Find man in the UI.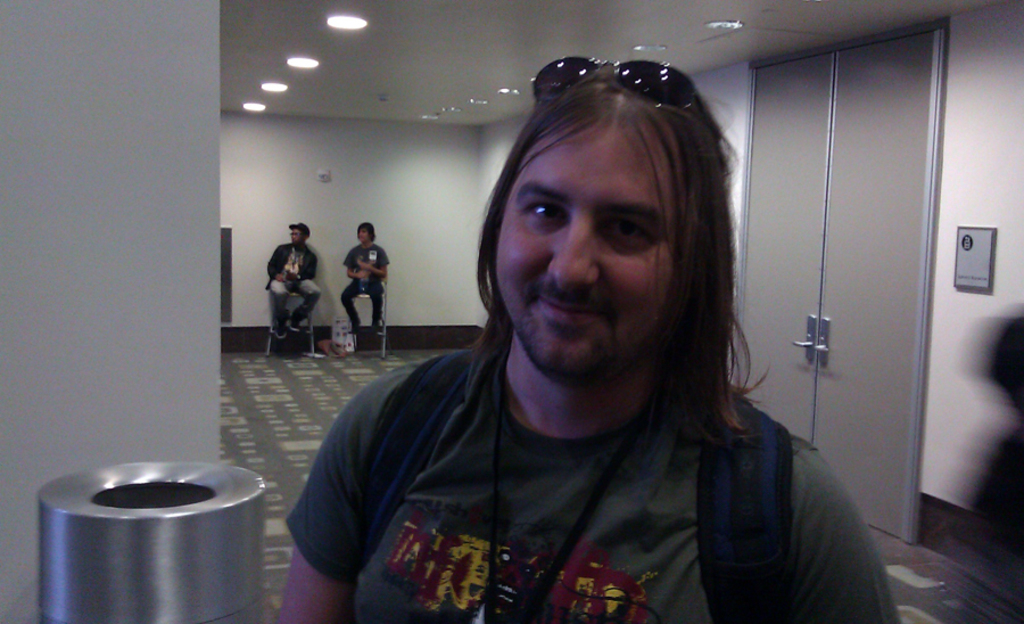
UI element at (left=279, top=82, right=905, bottom=609).
